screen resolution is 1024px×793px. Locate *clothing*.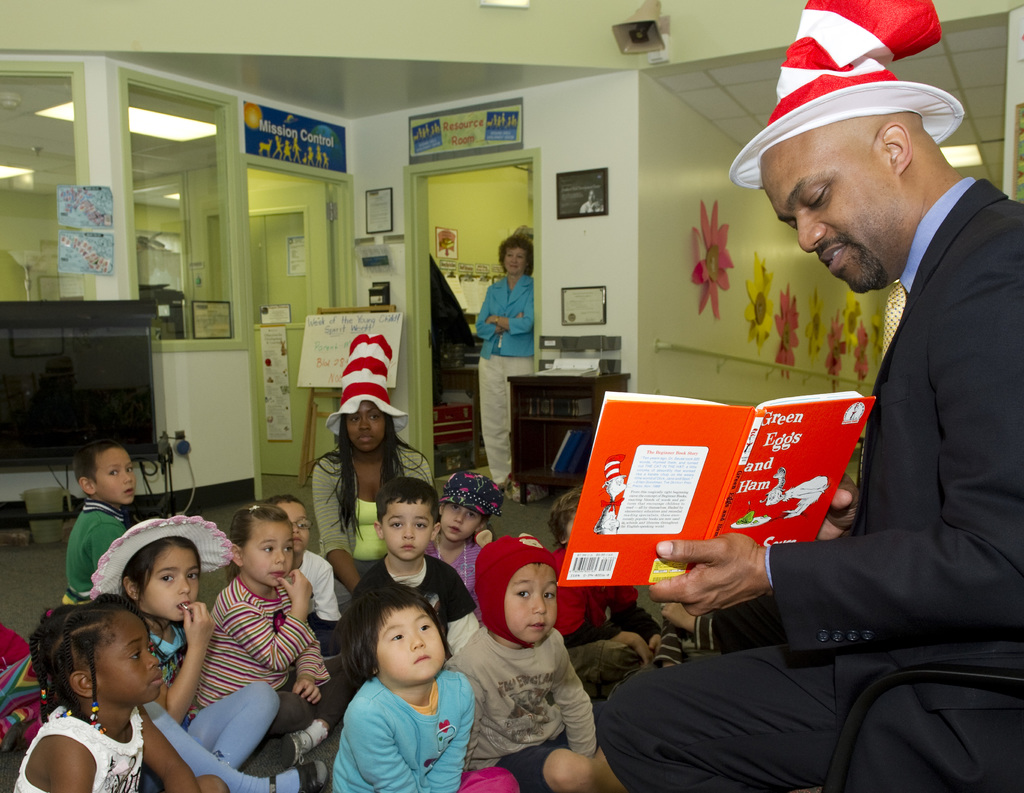
{"left": 329, "top": 675, "right": 473, "bottom": 792}.
